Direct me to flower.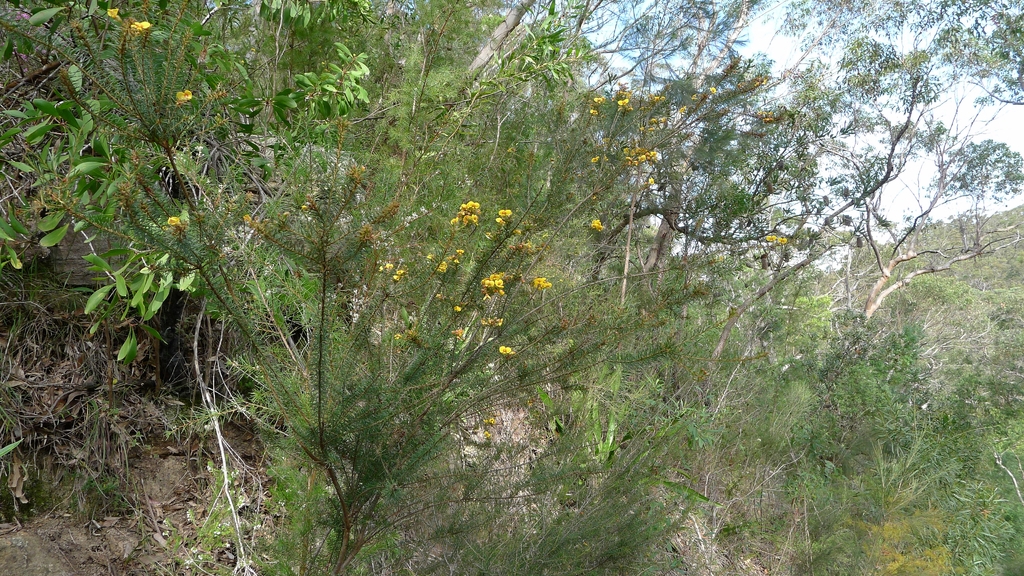
Direction: <bbox>648, 151, 656, 161</bbox>.
